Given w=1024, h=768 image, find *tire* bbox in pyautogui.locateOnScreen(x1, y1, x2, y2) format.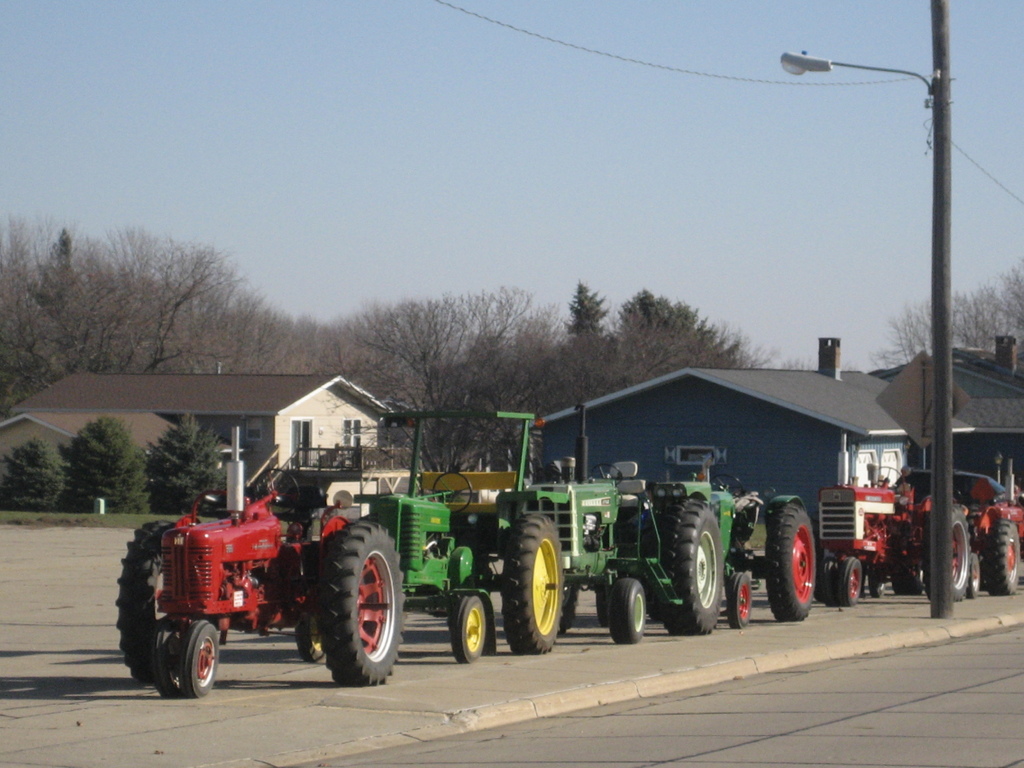
pyautogui.locateOnScreen(319, 534, 393, 691).
